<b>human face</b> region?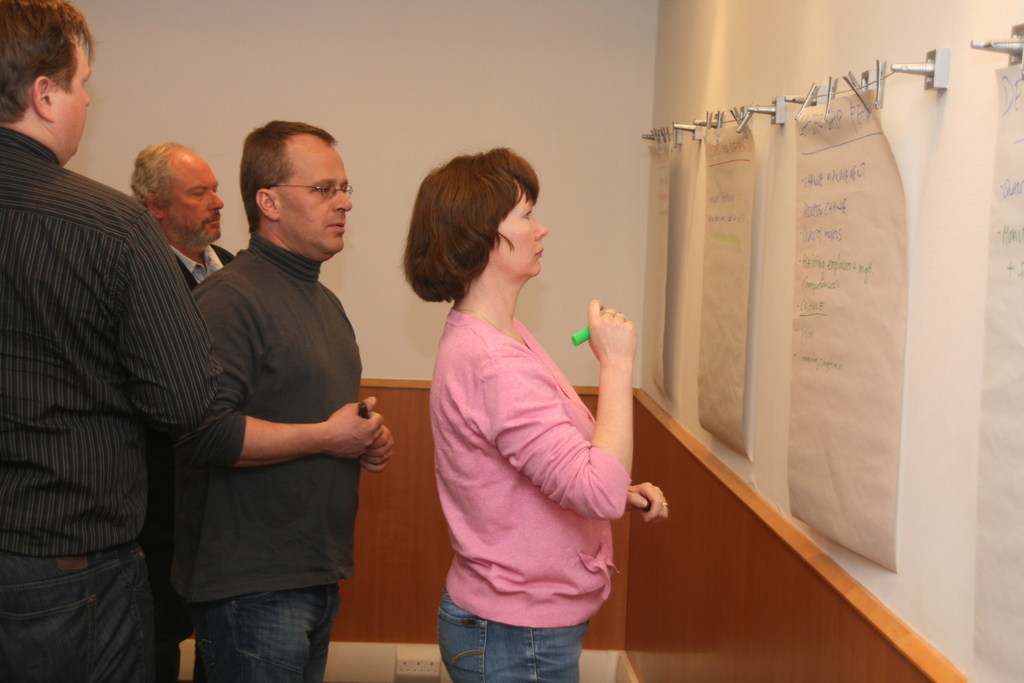
(57, 31, 81, 161)
